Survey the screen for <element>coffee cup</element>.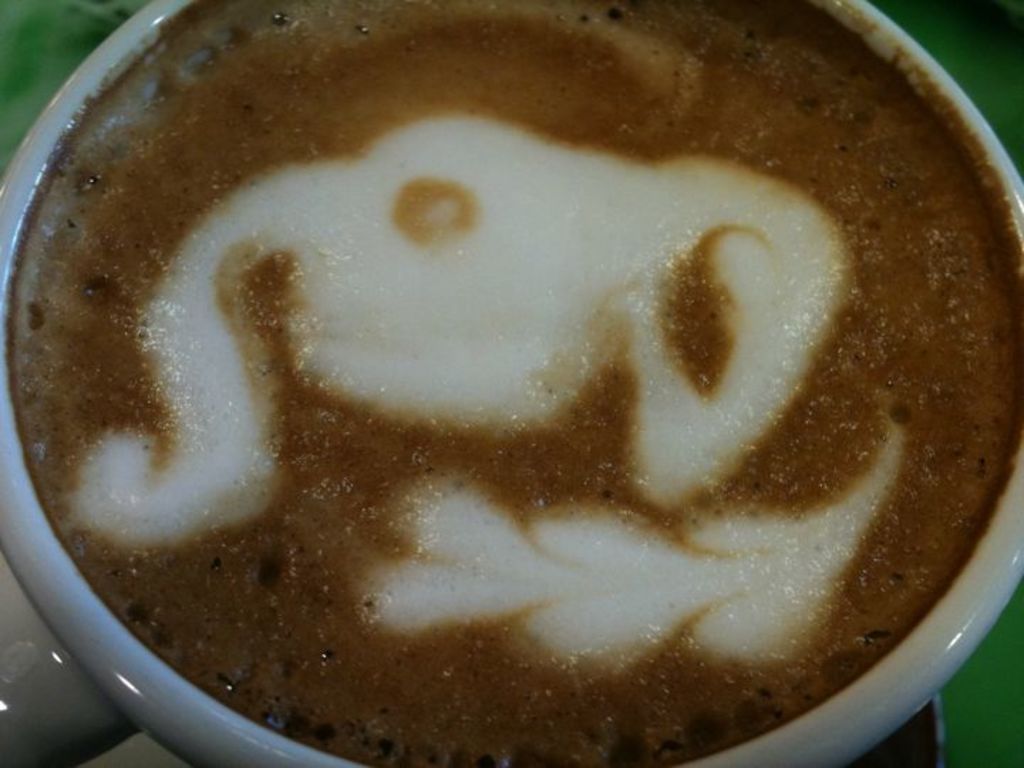
Survey found: 0,0,1023,767.
